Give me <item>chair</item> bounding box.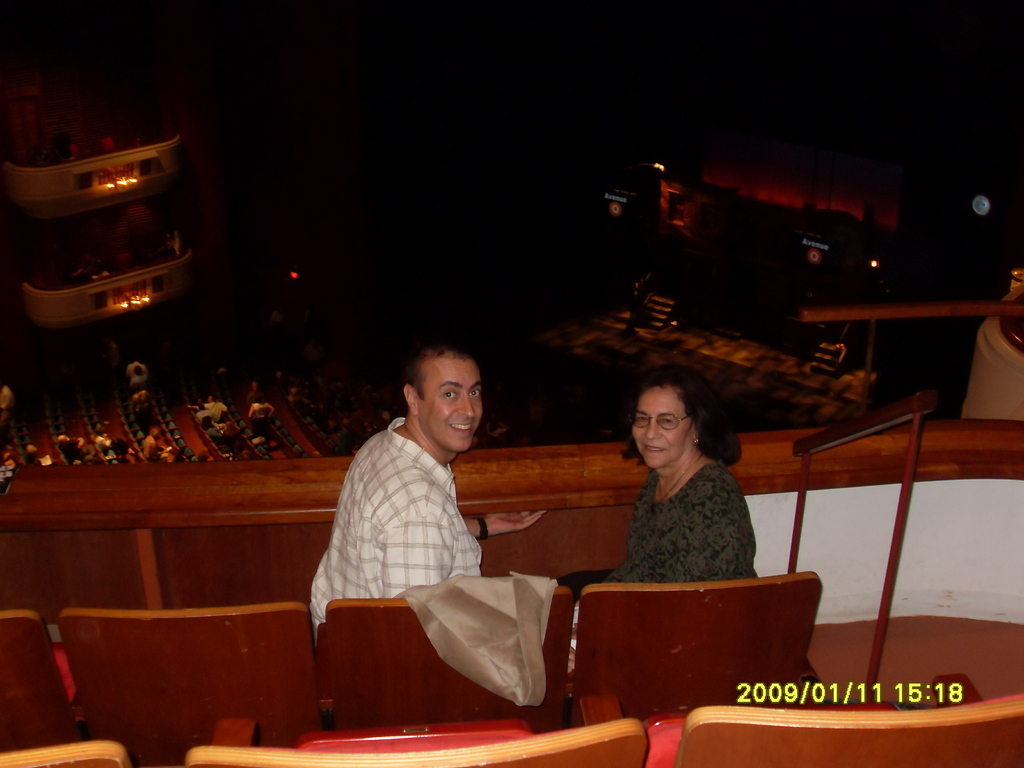
pyautogui.locateOnScreen(330, 595, 578, 735).
